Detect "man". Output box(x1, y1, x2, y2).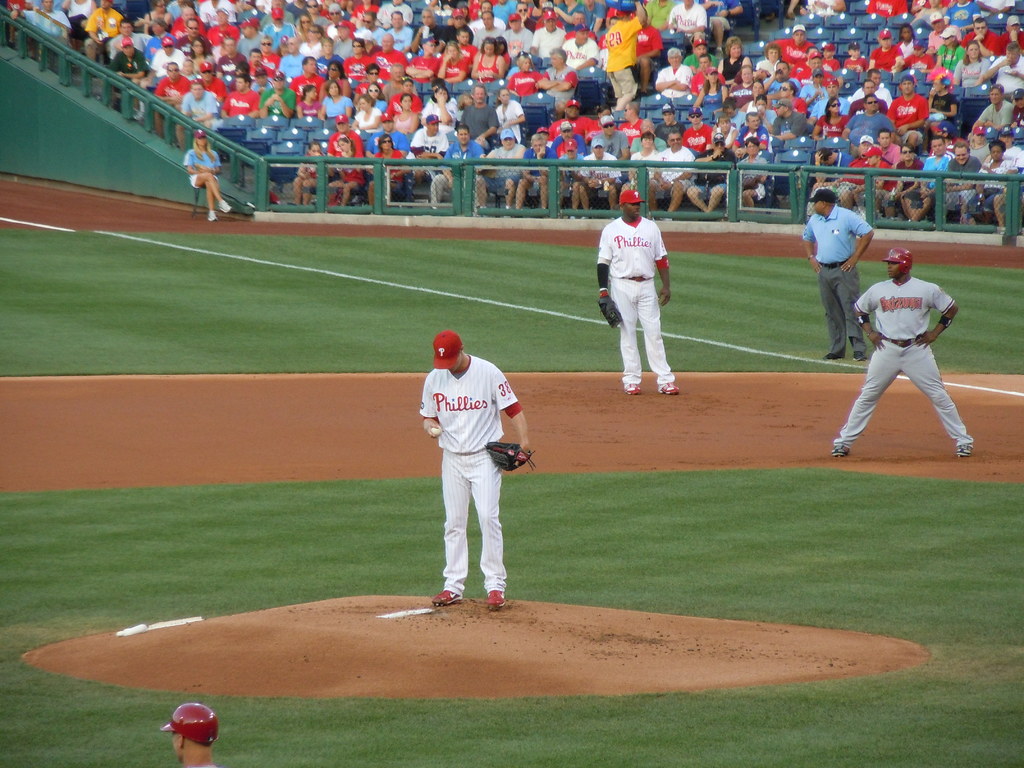
box(382, 11, 406, 53).
